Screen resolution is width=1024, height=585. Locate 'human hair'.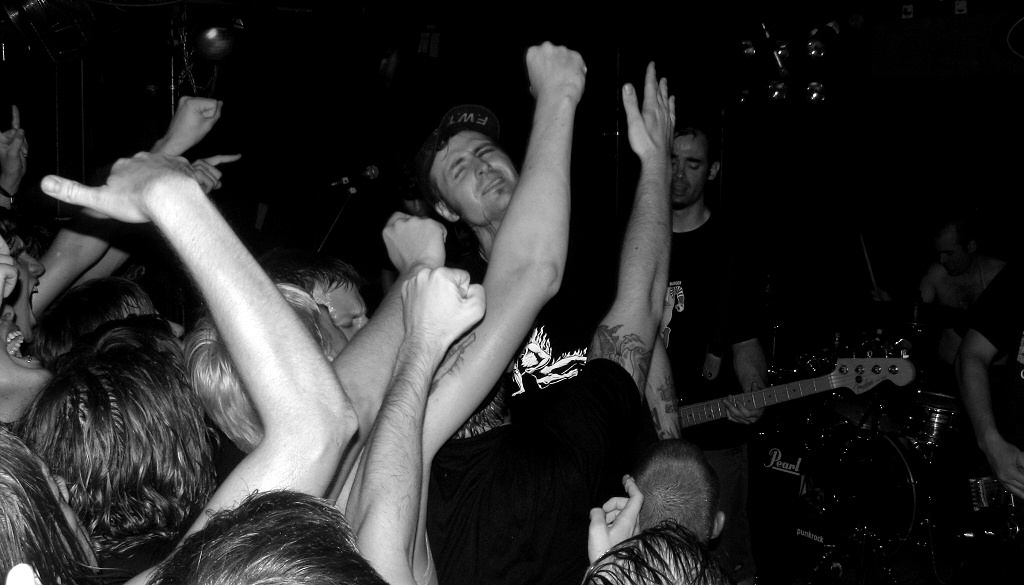
crop(415, 113, 507, 209).
